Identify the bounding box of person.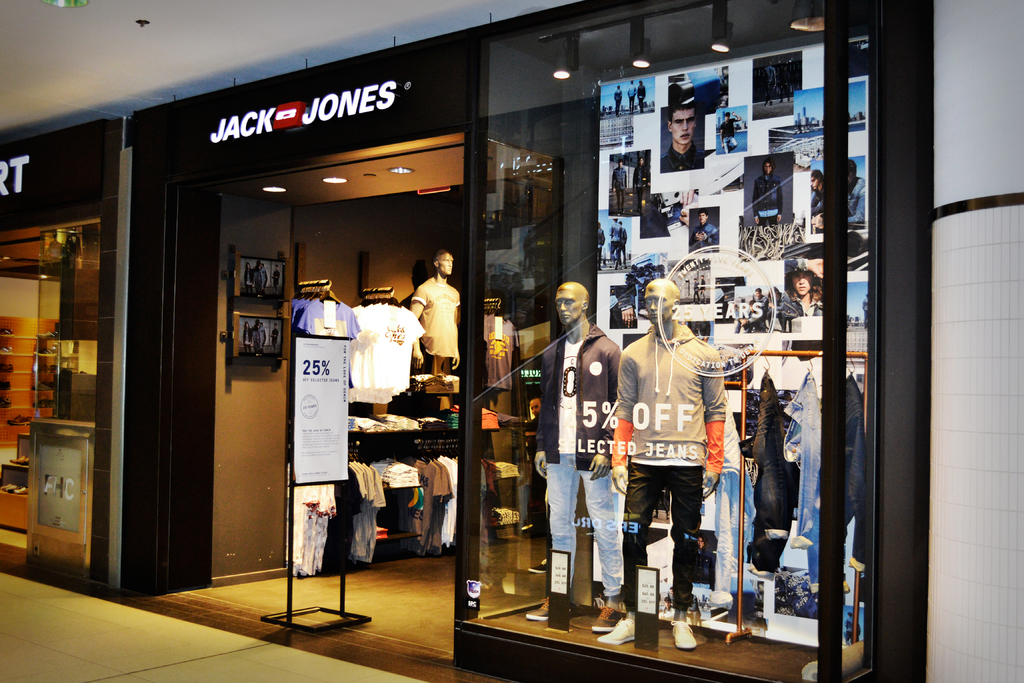
box=[609, 215, 622, 267].
